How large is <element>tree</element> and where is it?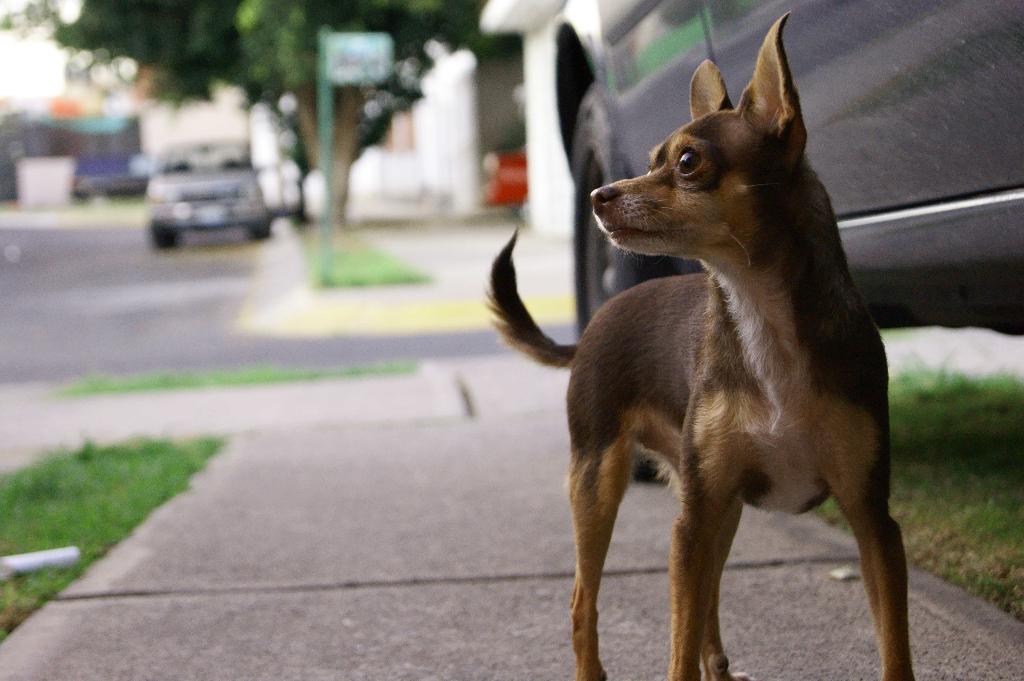
Bounding box: locate(232, 0, 502, 230).
